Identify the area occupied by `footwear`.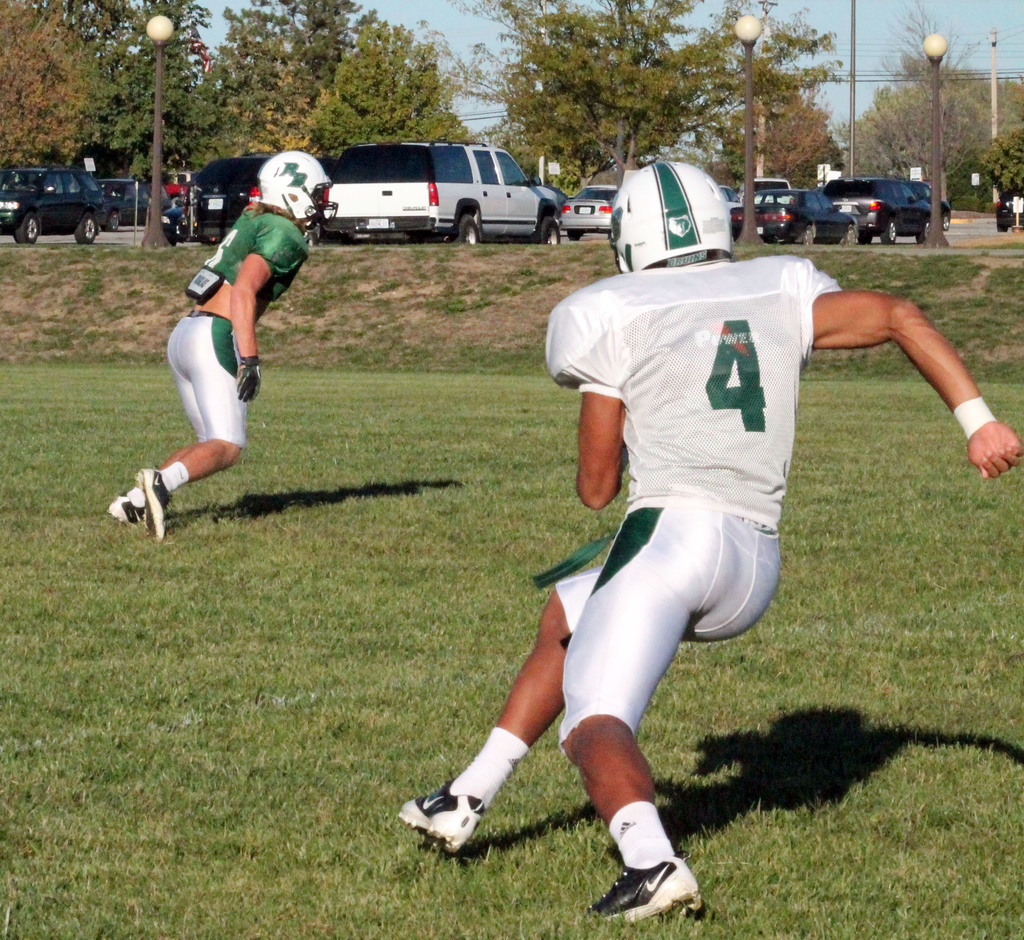
Area: locate(106, 484, 140, 527).
